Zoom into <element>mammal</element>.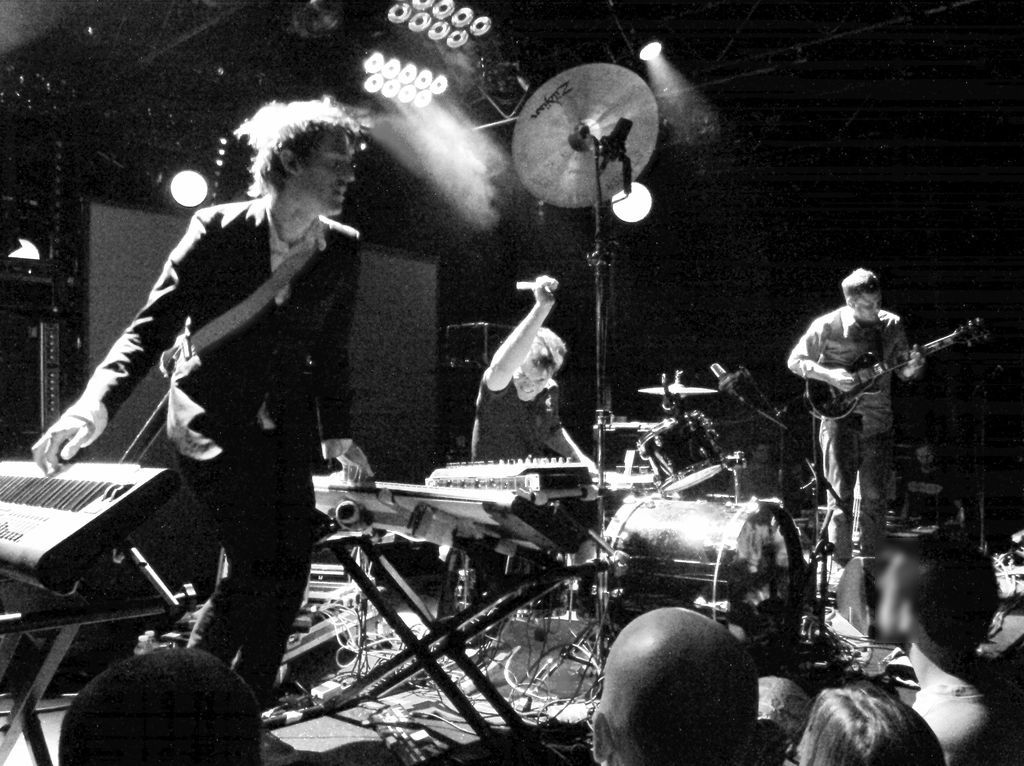
Zoom target: {"left": 586, "top": 601, "right": 745, "bottom": 765}.
